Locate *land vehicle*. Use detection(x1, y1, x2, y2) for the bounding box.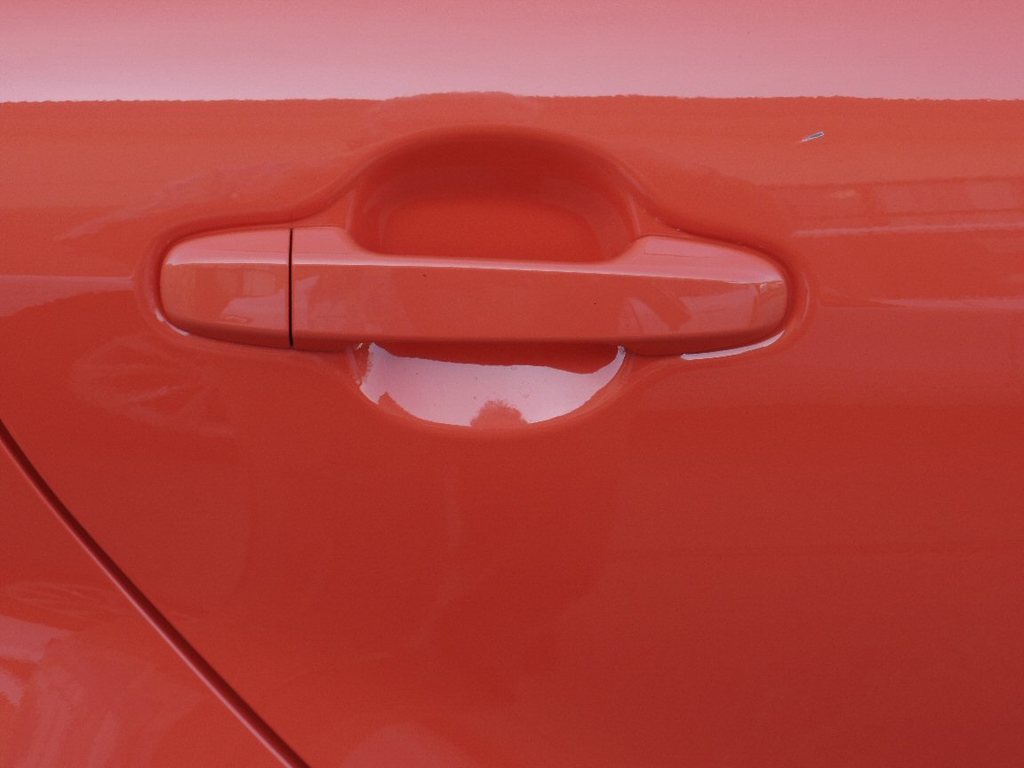
detection(0, 36, 1023, 692).
